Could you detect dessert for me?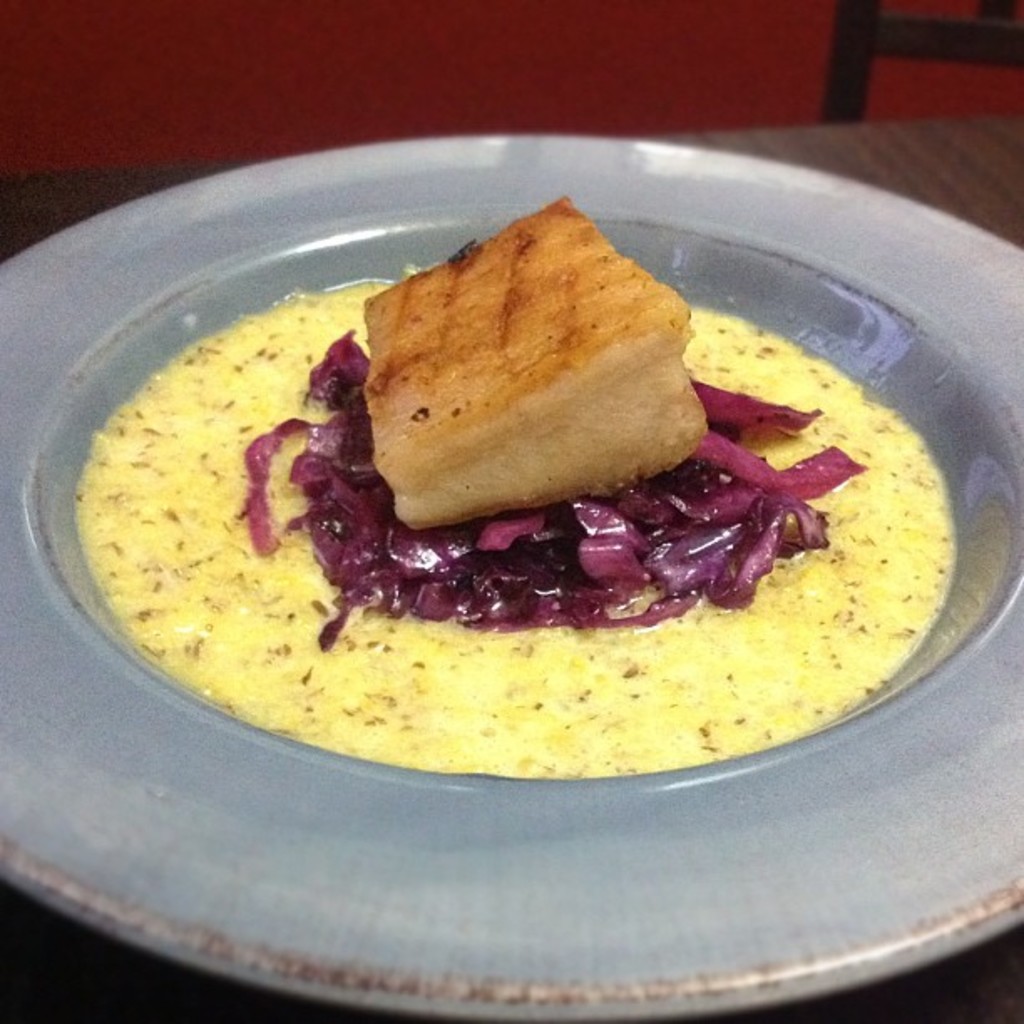
Detection result: select_region(112, 186, 967, 760).
